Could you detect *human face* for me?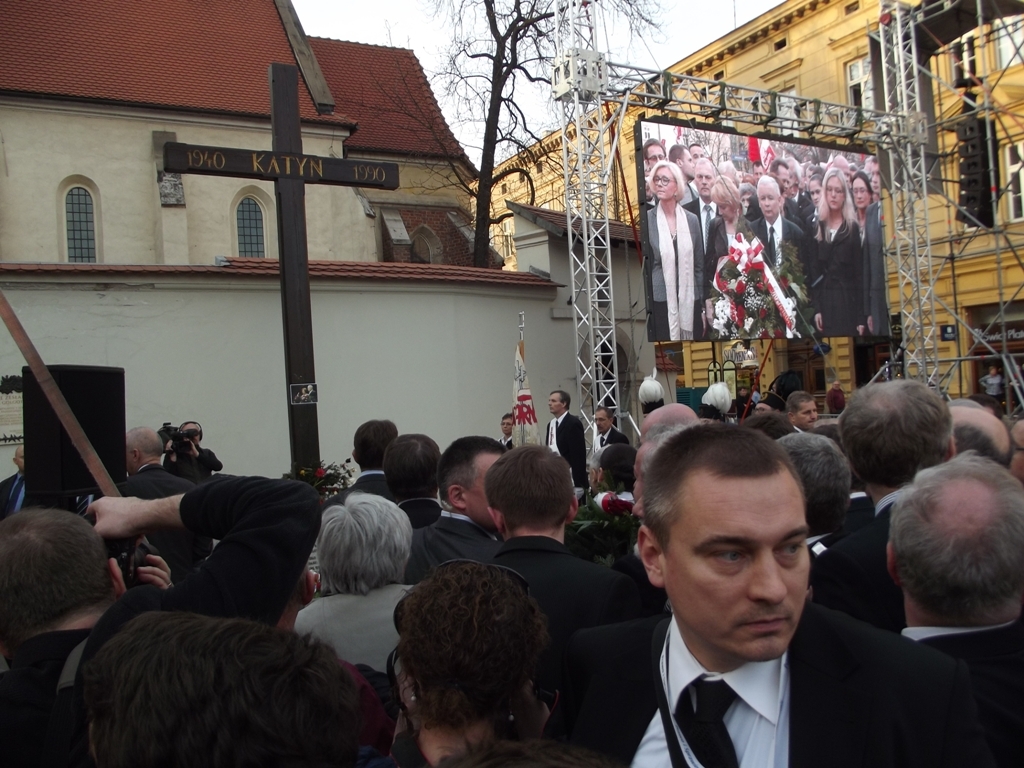
Detection result: bbox=(547, 391, 563, 414).
